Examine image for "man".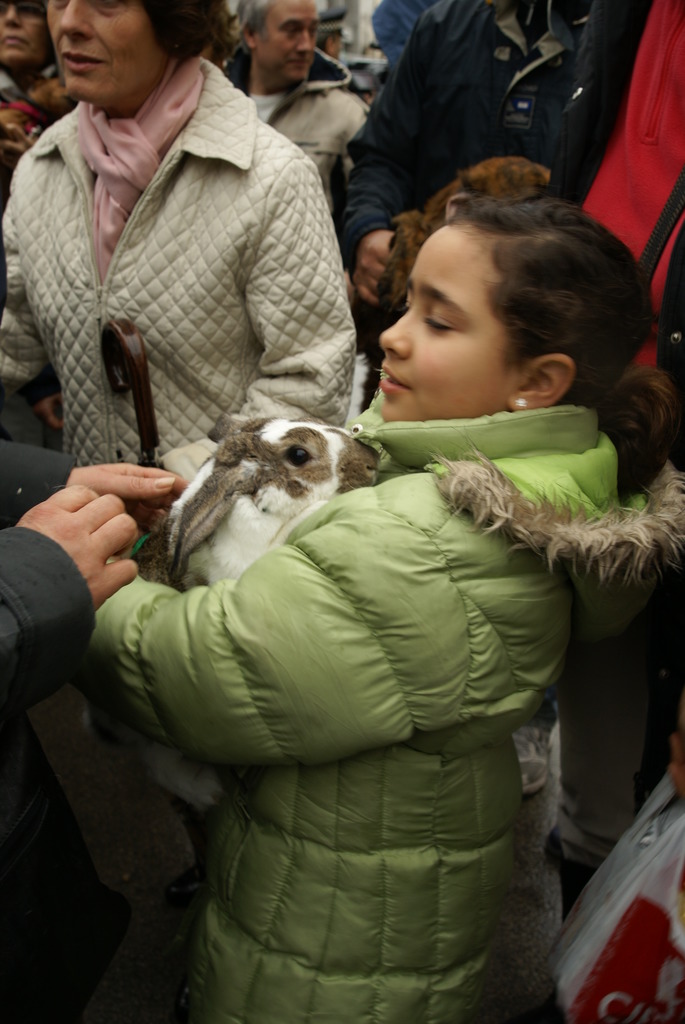
Examination result: [221,0,370,198].
